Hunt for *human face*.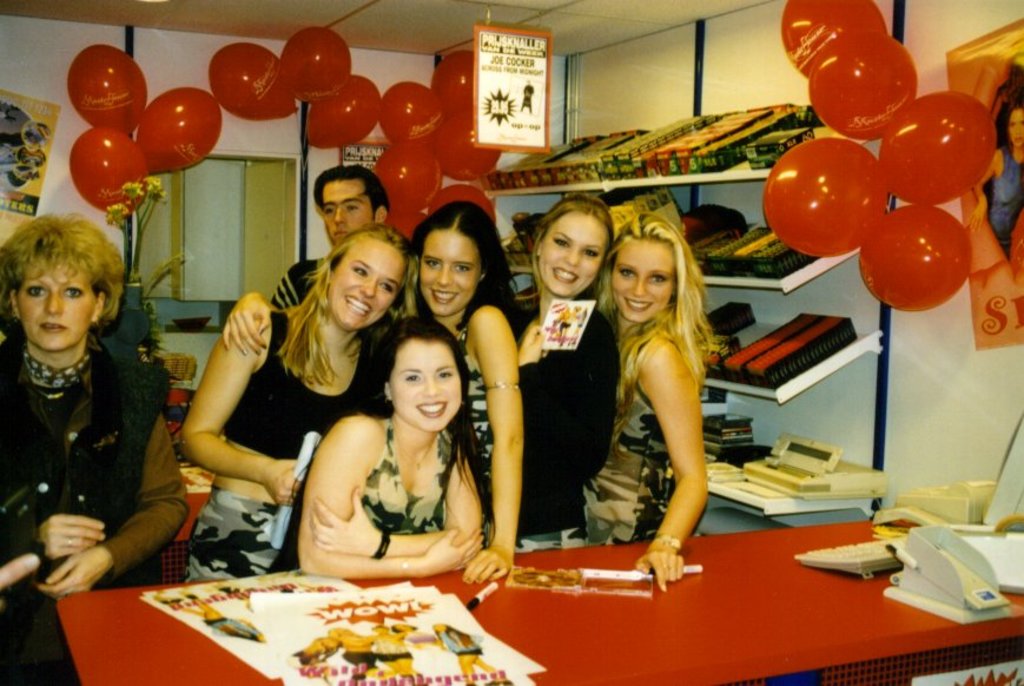
Hunted down at [left=388, top=339, right=464, bottom=428].
